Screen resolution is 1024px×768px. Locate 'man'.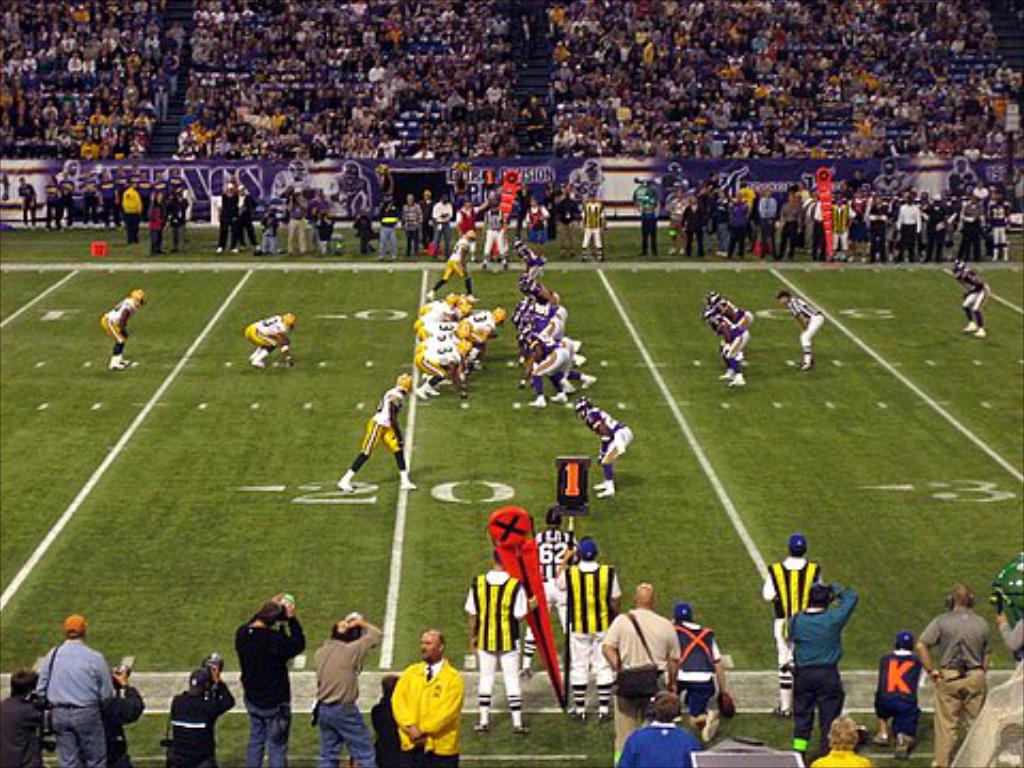
detection(463, 550, 535, 736).
